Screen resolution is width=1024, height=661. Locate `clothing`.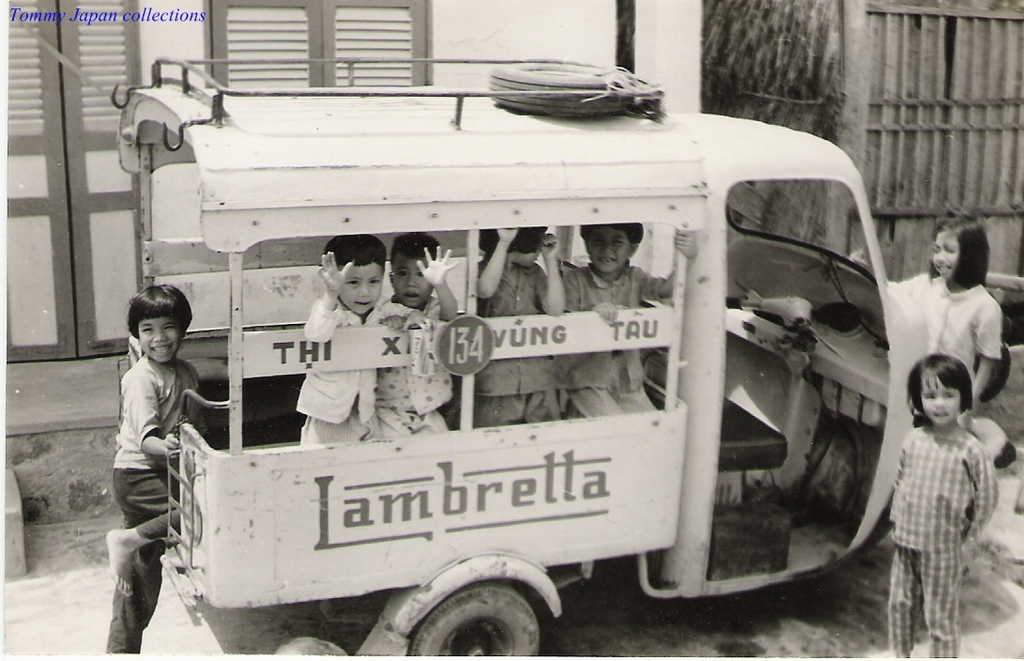
x1=471 y1=254 x2=561 y2=423.
